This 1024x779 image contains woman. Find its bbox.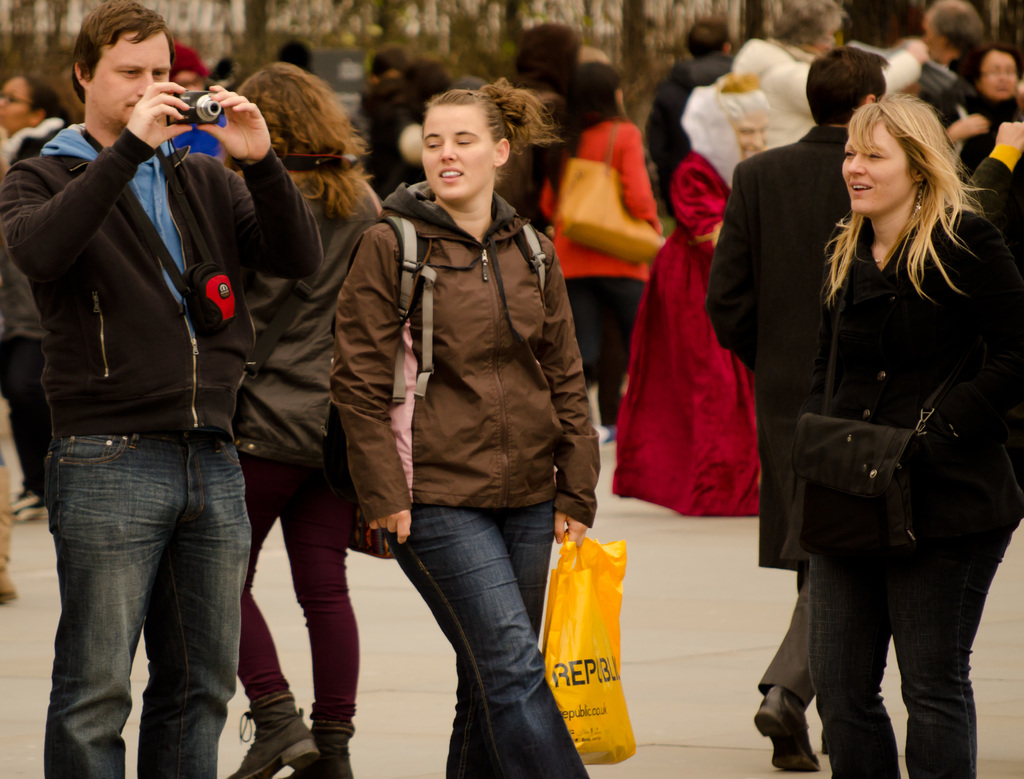
(left=220, top=61, right=388, bottom=778).
